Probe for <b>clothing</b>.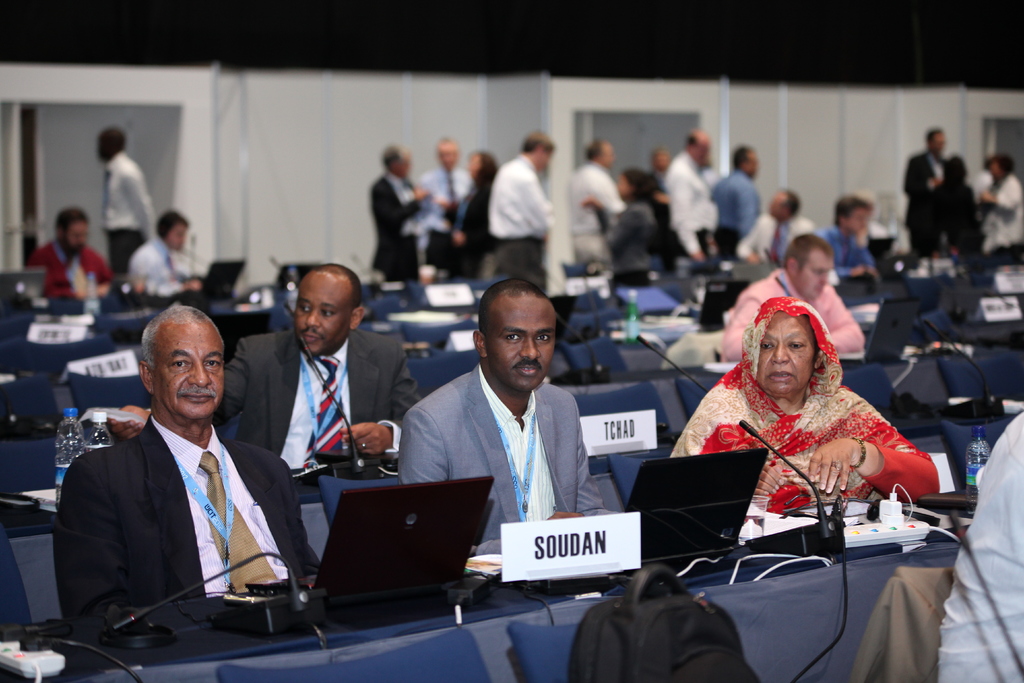
Probe result: 648:169:673:251.
